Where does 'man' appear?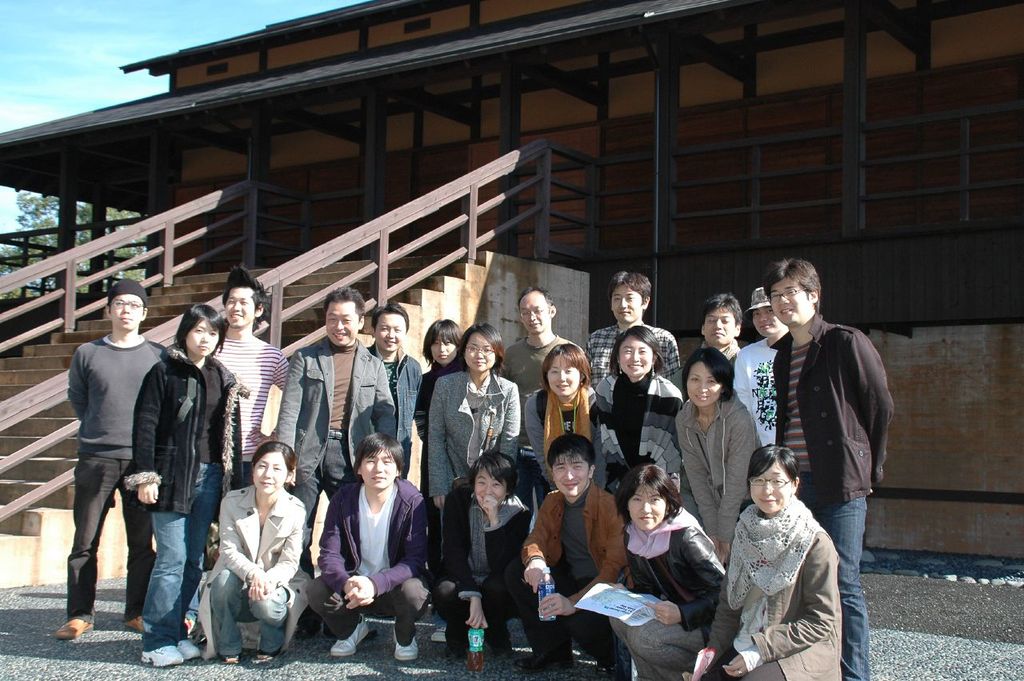
Appears at {"x1": 525, "y1": 442, "x2": 630, "y2": 675}.
